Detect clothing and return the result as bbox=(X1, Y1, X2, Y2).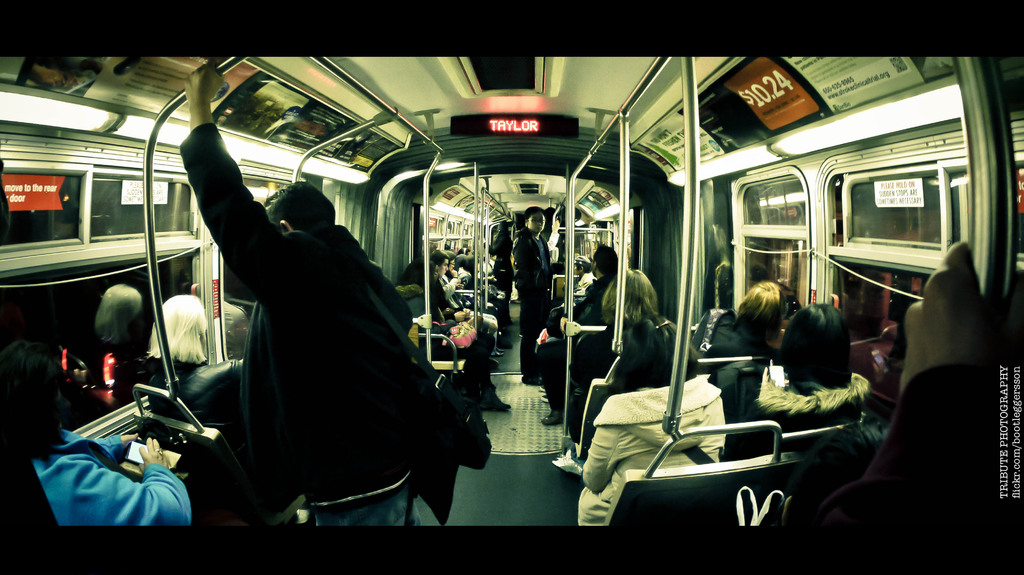
bbox=(819, 360, 1023, 528).
